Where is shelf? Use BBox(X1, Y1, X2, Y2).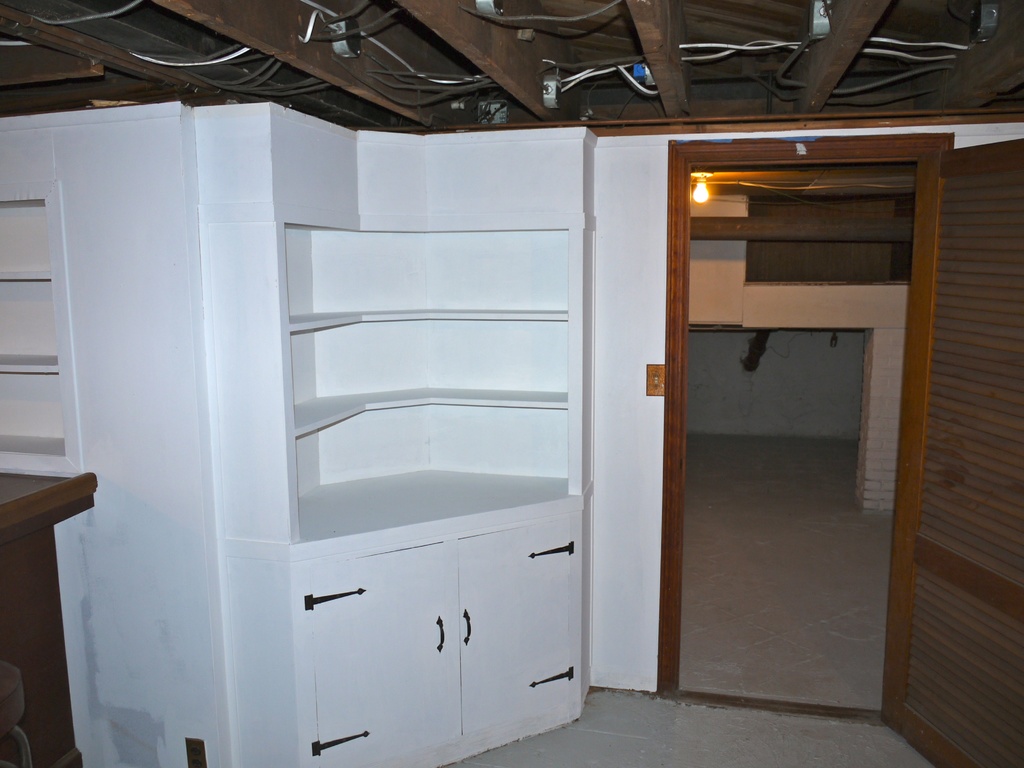
BBox(742, 192, 918, 304).
